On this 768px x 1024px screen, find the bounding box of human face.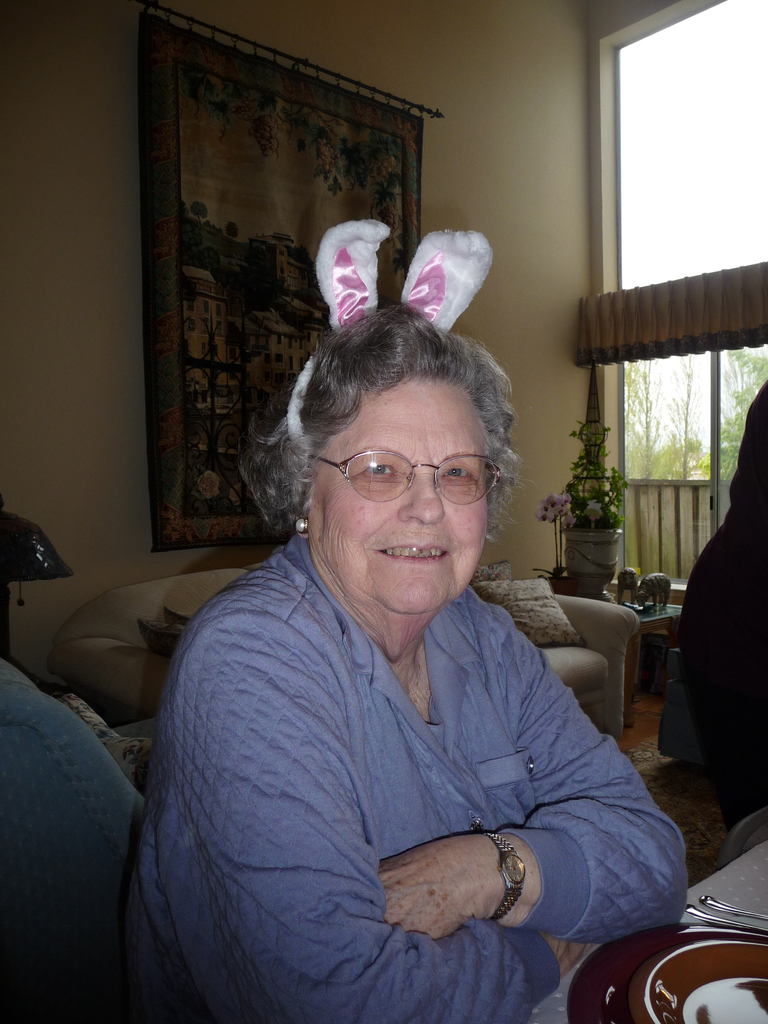
Bounding box: 308, 379, 492, 622.
